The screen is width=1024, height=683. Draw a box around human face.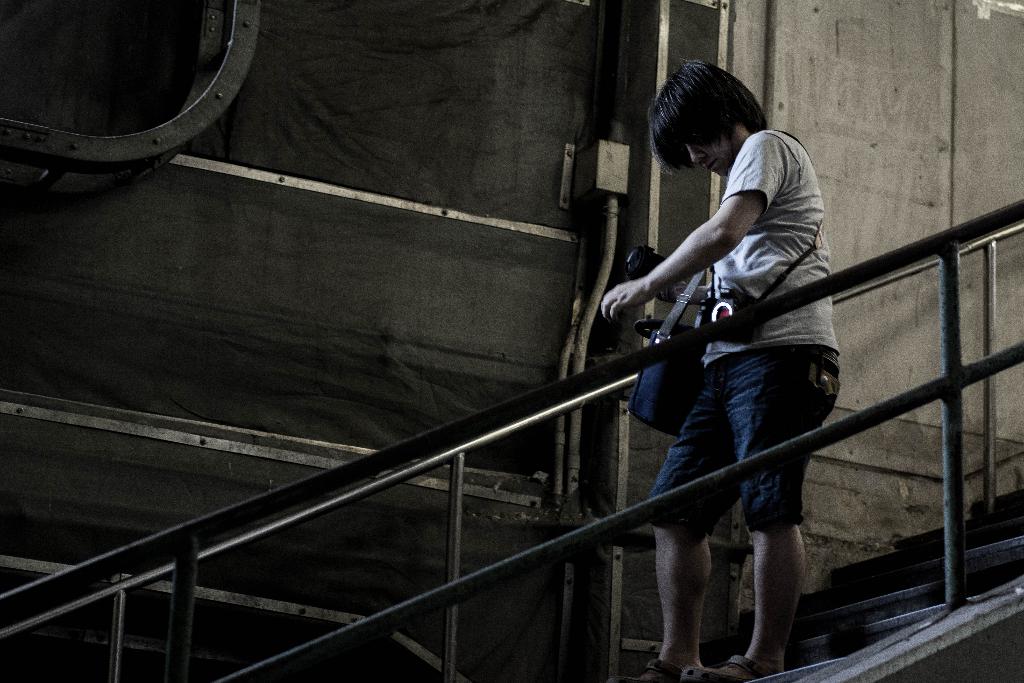
bbox=(689, 142, 732, 180).
